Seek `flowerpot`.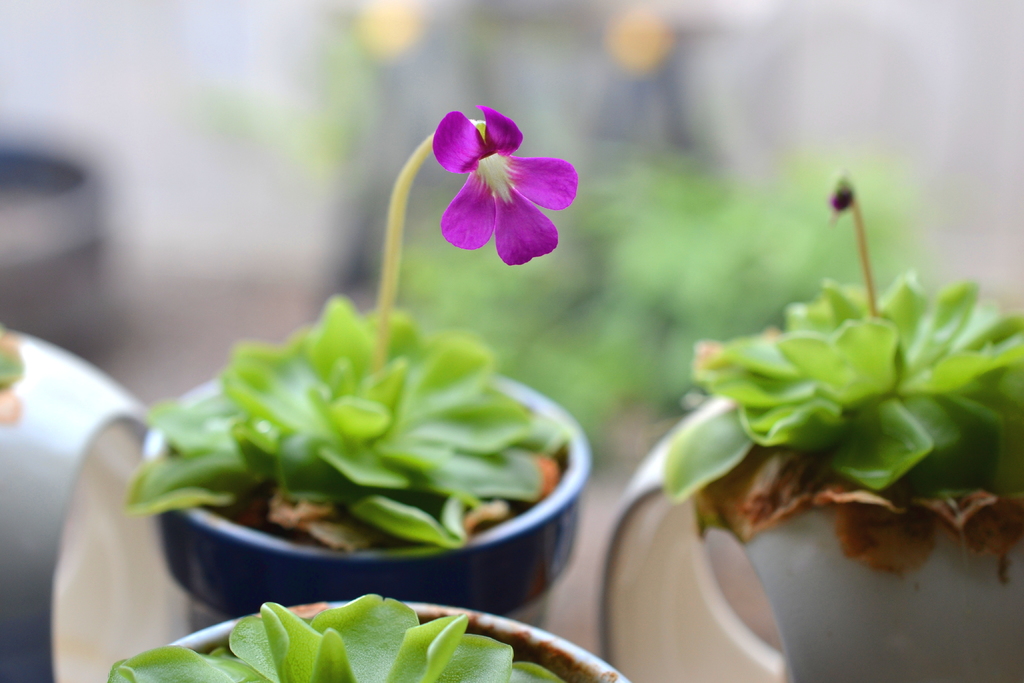
locate(141, 369, 593, 619).
